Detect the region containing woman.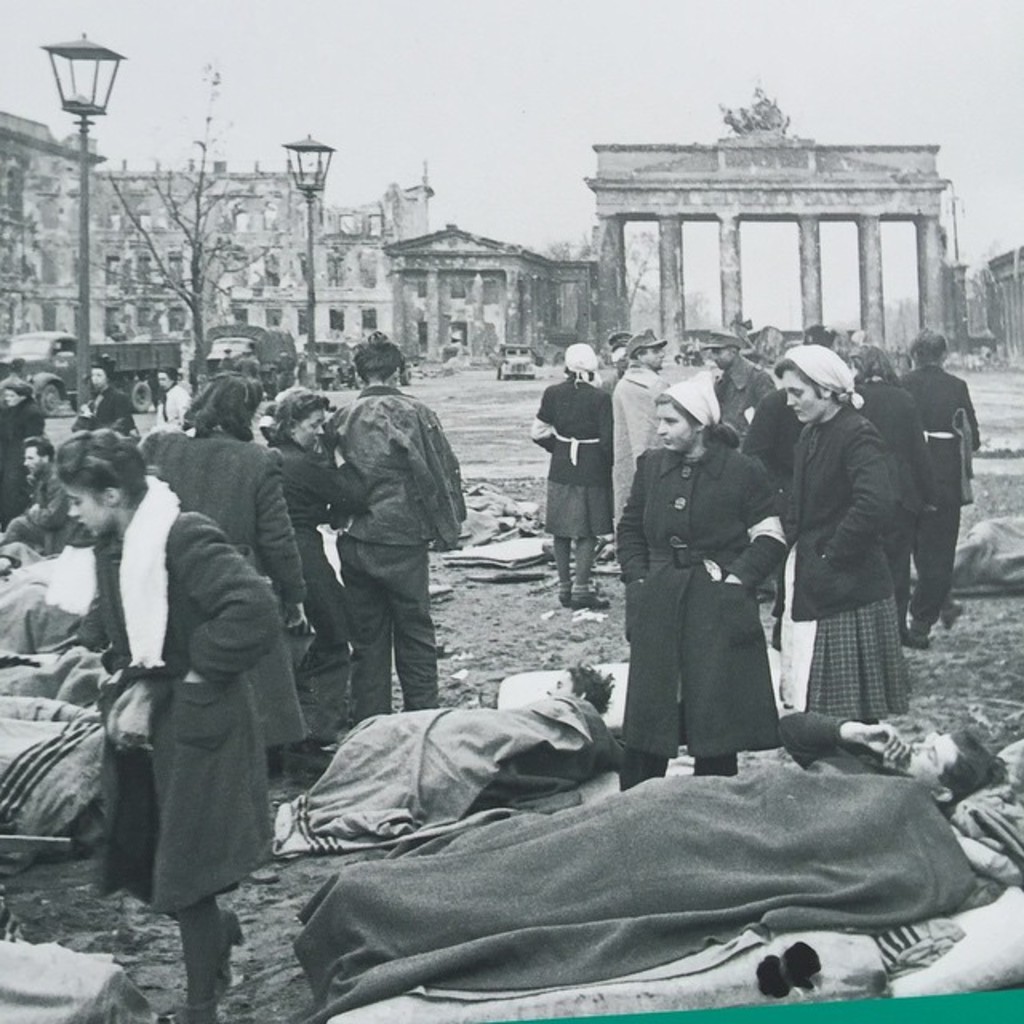
(x1=768, y1=352, x2=914, y2=725).
